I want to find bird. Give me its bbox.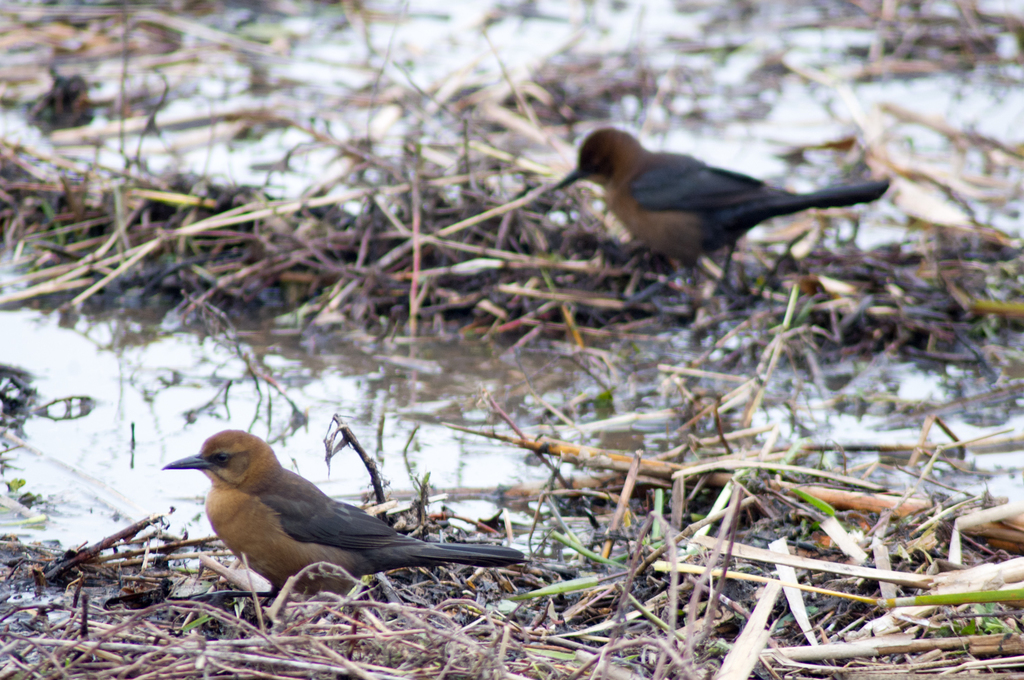
detection(556, 130, 891, 276).
